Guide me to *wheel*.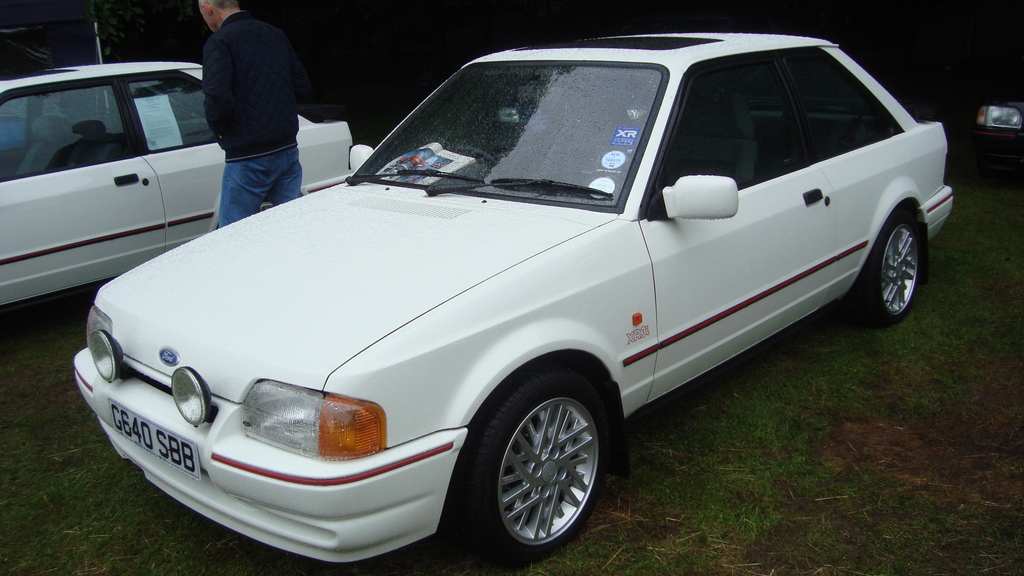
Guidance: (470, 371, 617, 559).
